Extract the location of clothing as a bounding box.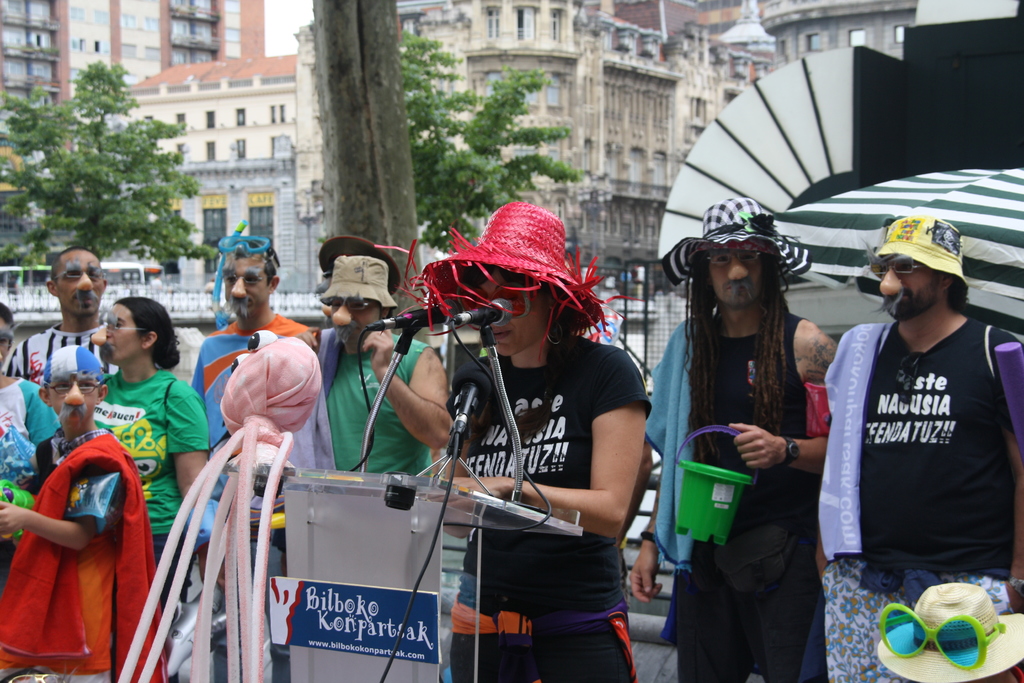
{"x1": 0, "y1": 375, "x2": 65, "y2": 600}.
